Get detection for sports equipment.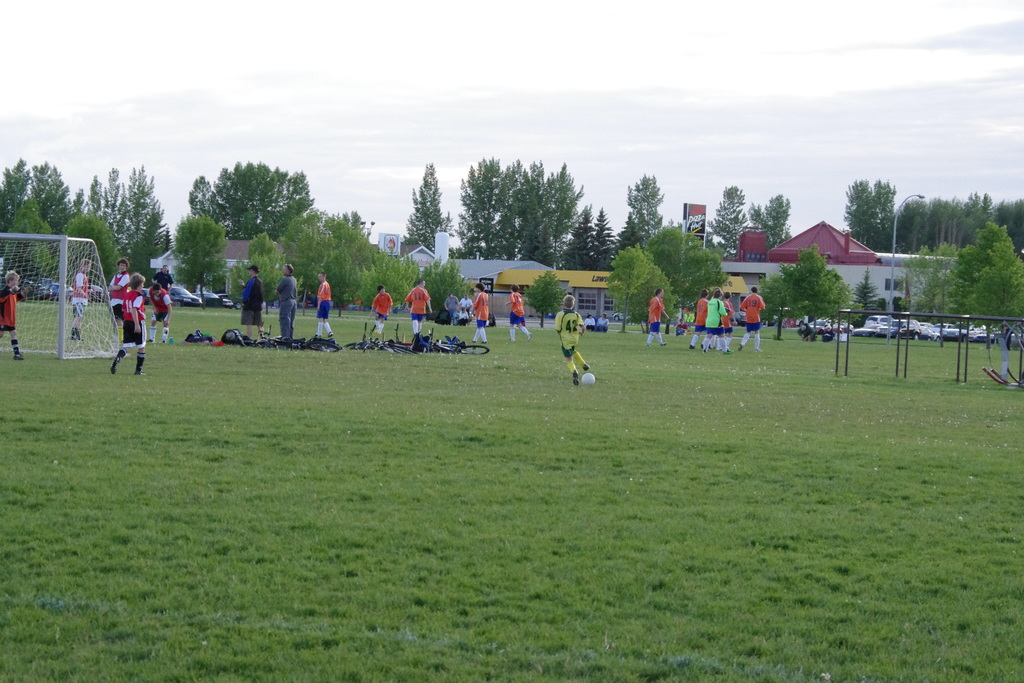
Detection: region(582, 374, 595, 388).
